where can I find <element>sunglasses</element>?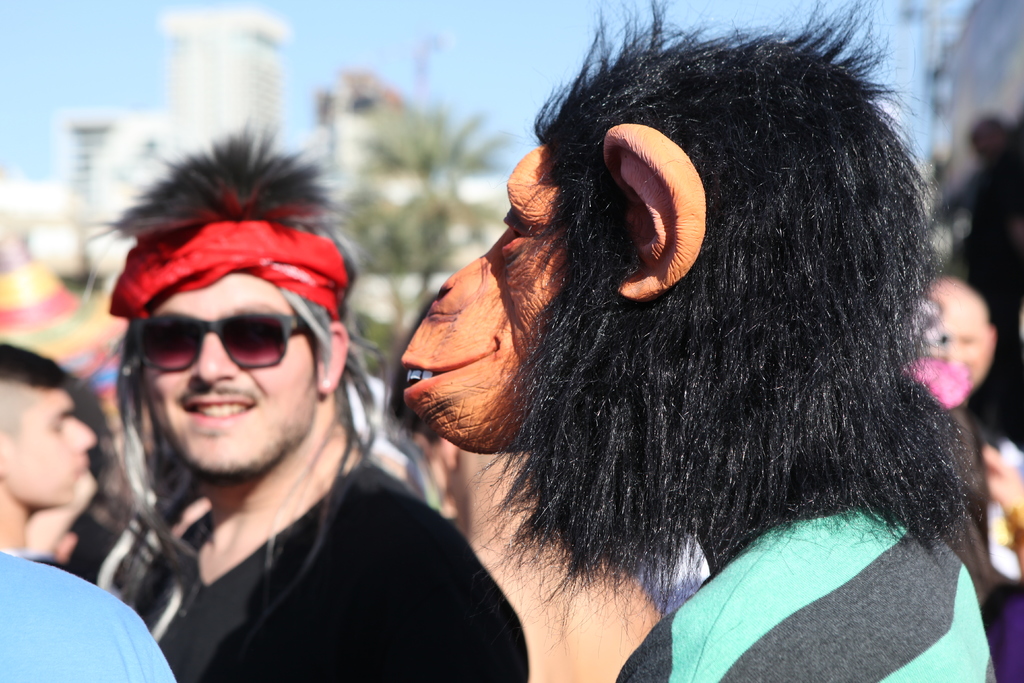
You can find it at detection(131, 312, 301, 374).
